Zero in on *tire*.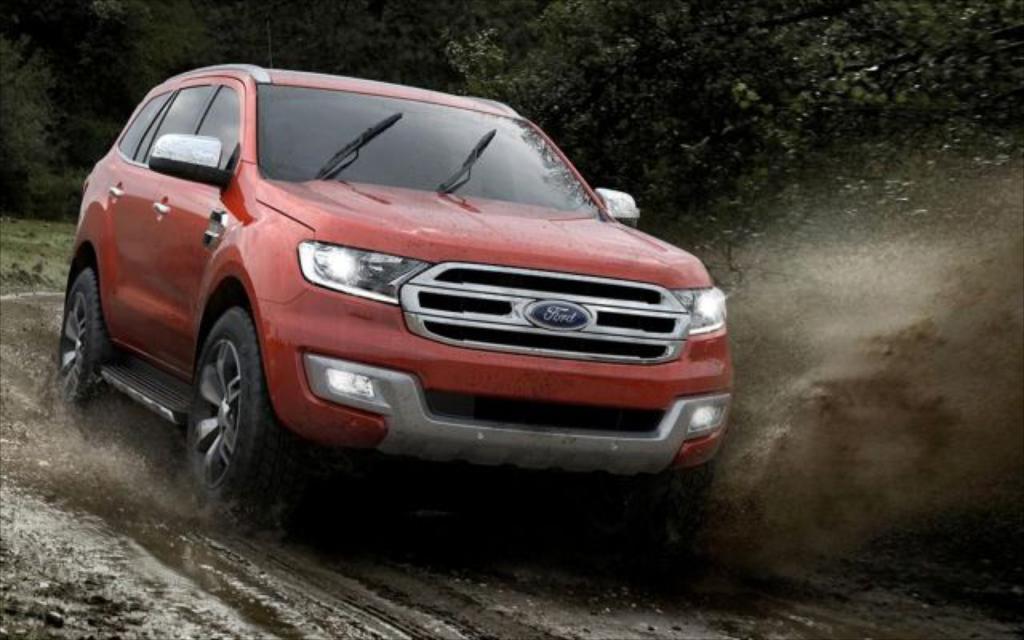
Zeroed in: bbox=(61, 267, 115, 408).
